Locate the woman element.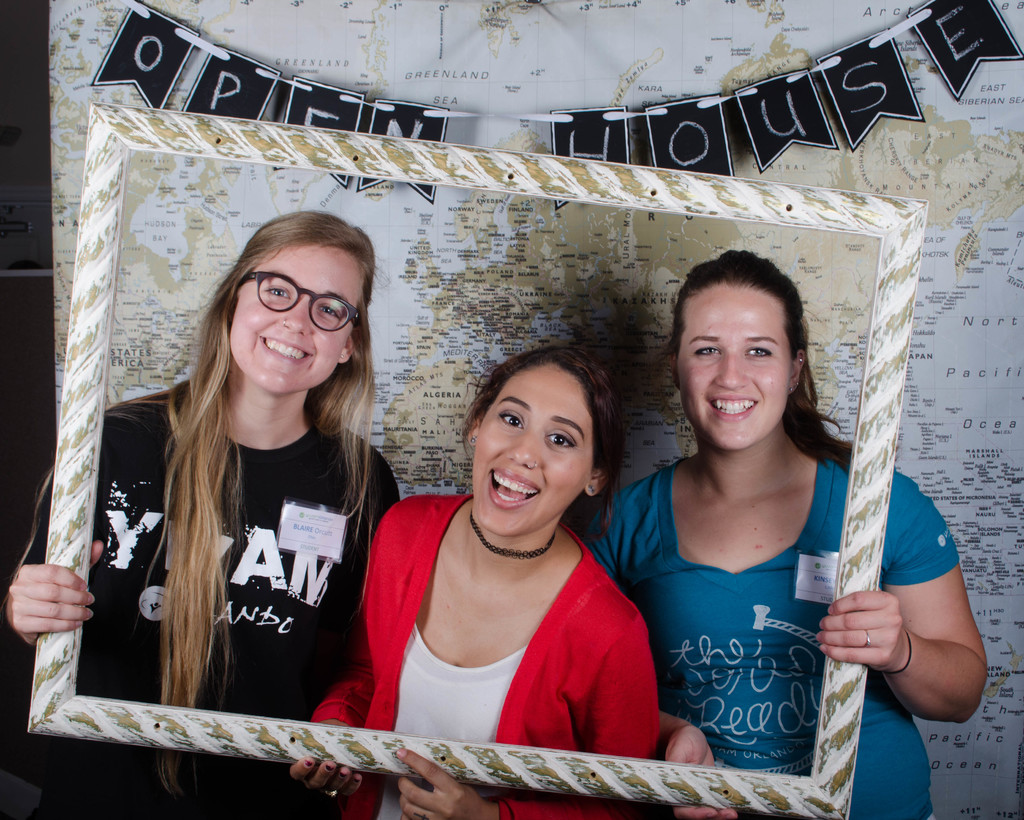
Element bbox: box=[332, 329, 671, 770].
